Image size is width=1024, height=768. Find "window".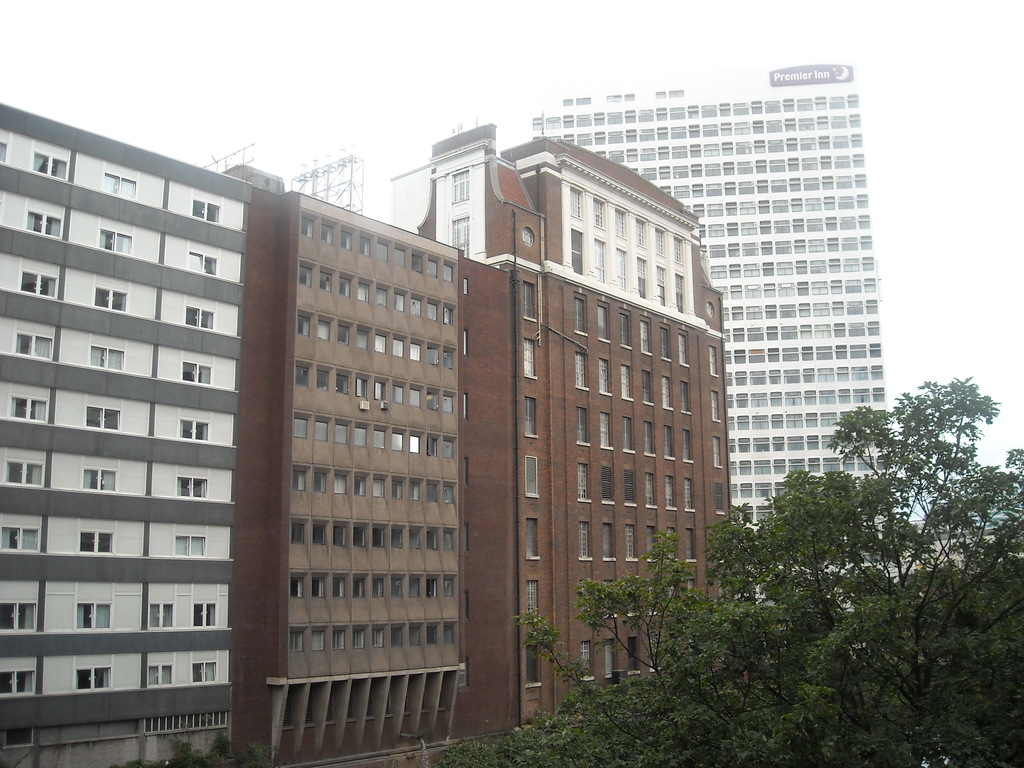
bbox=[805, 388, 816, 404].
